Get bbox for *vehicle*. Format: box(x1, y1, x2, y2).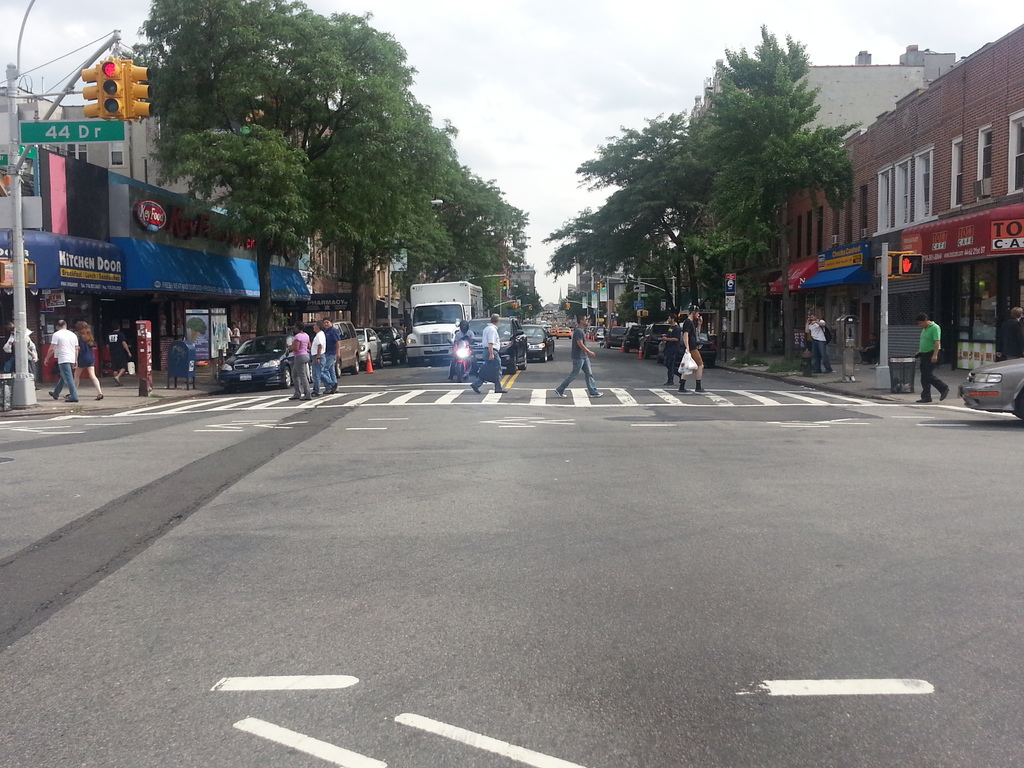
box(611, 324, 627, 349).
